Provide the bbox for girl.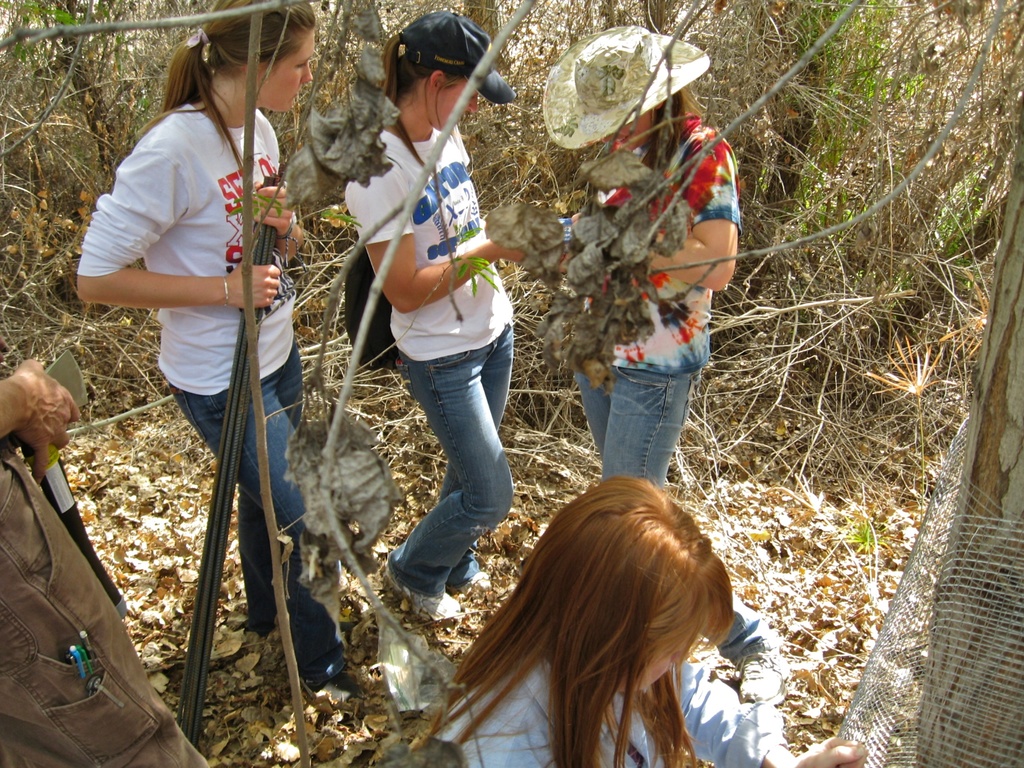
(left=76, top=0, right=344, bottom=687).
